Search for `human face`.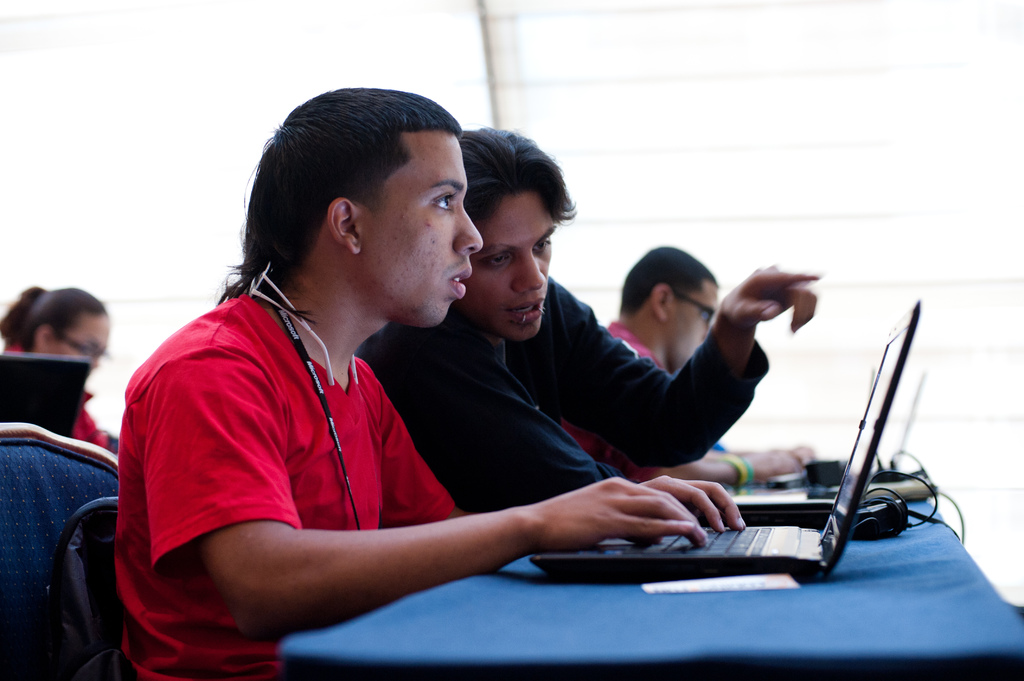
Found at box(669, 282, 726, 362).
